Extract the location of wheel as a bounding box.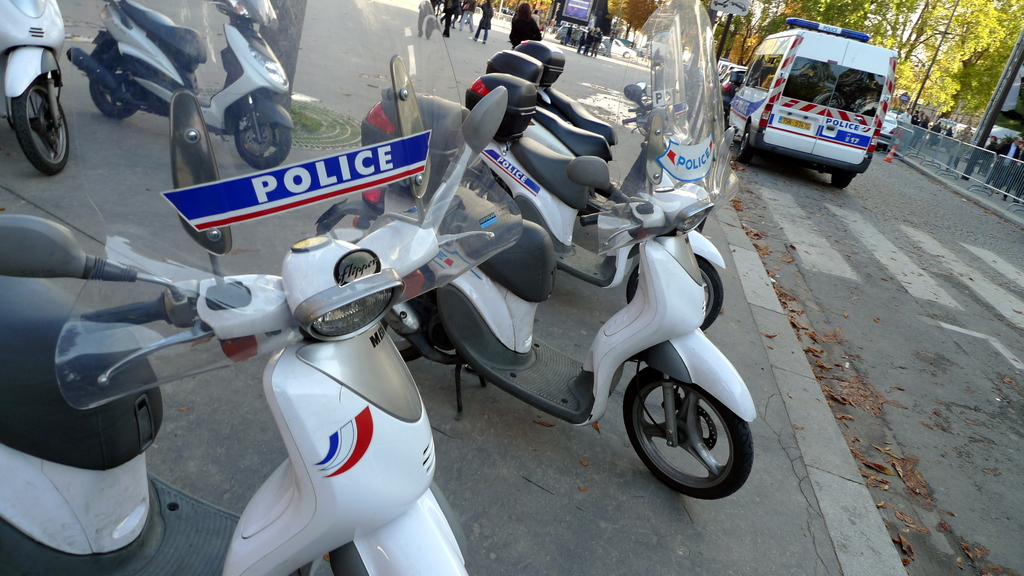
[x1=739, y1=128, x2=756, y2=163].
